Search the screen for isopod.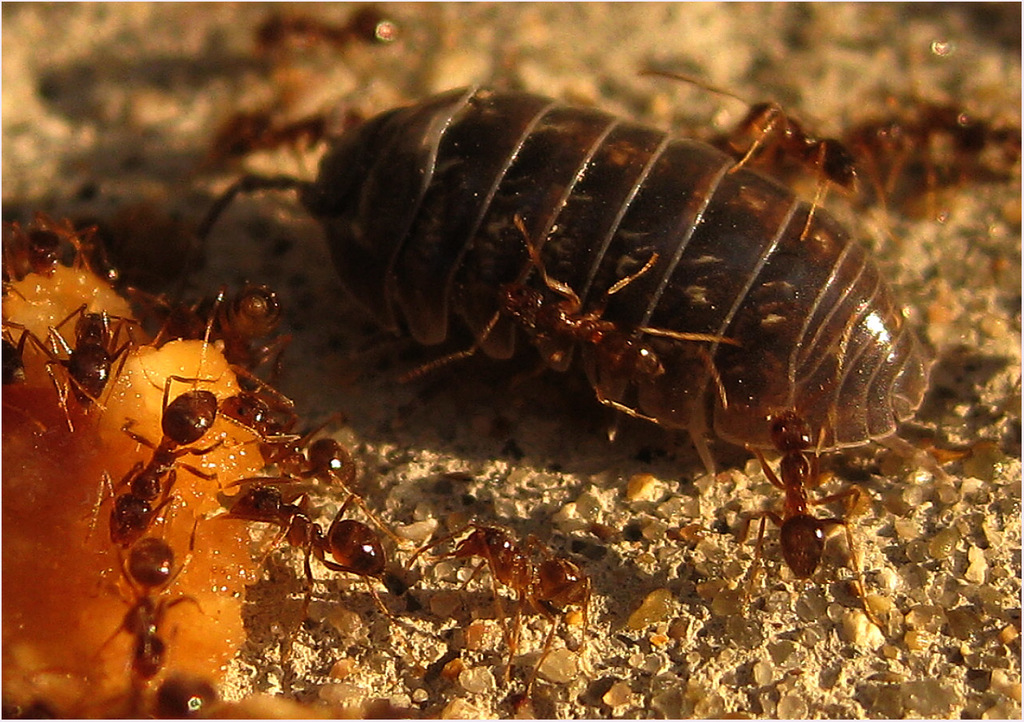
Found at 200,83,927,456.
